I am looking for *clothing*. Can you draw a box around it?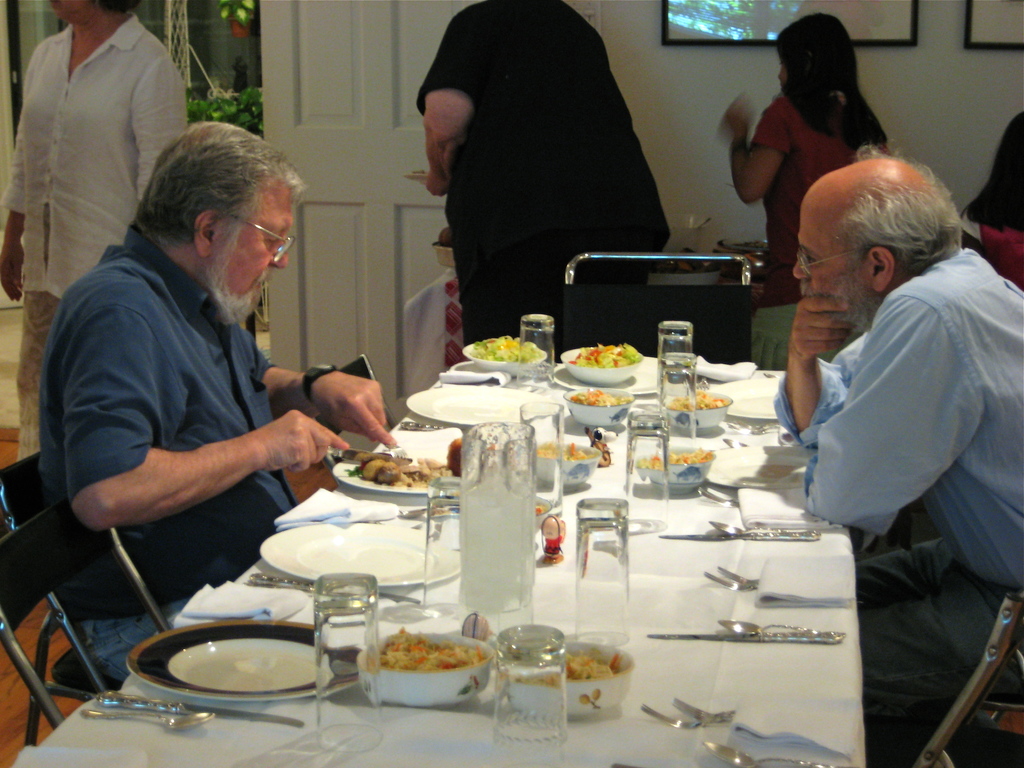
Sure, the bounding box is 35, 214, 296, 696.
